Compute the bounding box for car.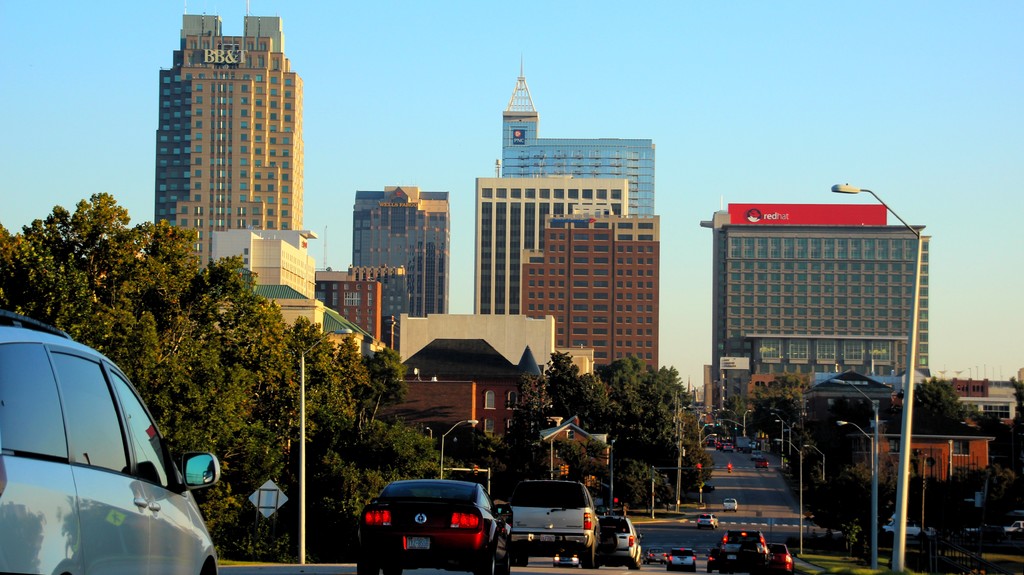
(0,311,225,574).
